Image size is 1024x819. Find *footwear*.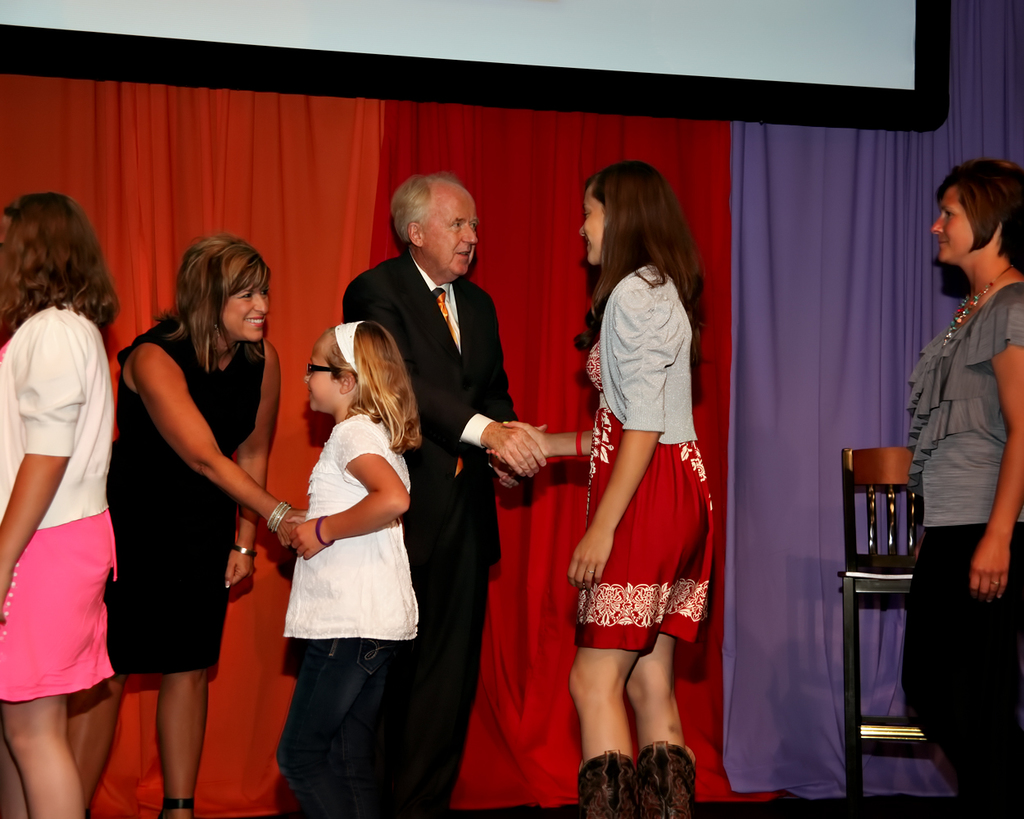
569, 749, 632, 818.
